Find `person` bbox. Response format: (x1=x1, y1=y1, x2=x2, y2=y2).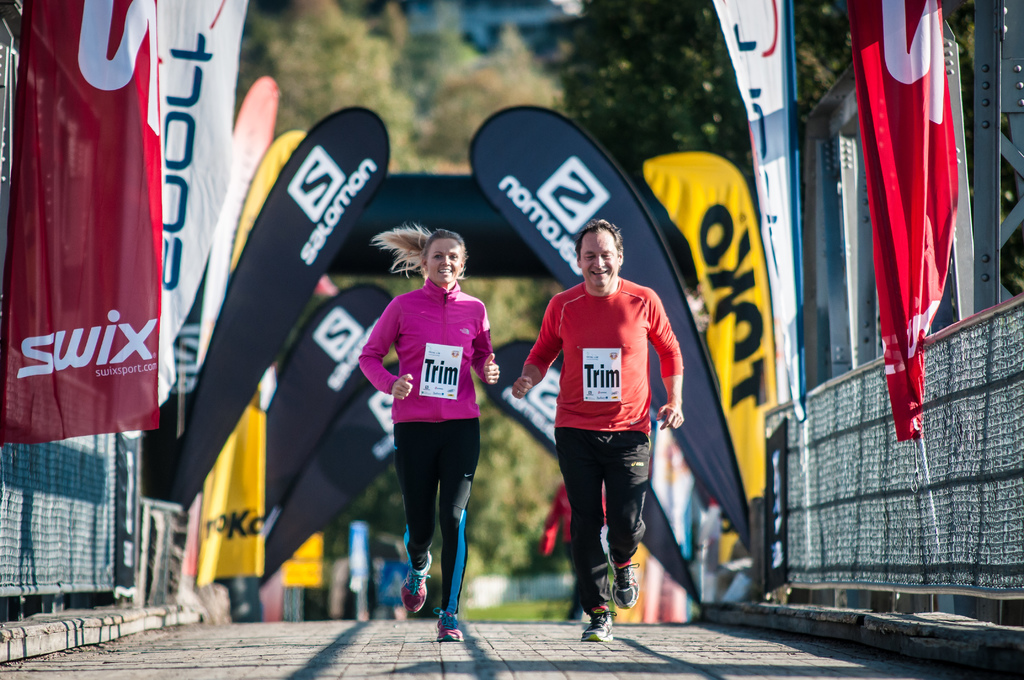
(x1=358, y1=223, x2=500, y2=641).
